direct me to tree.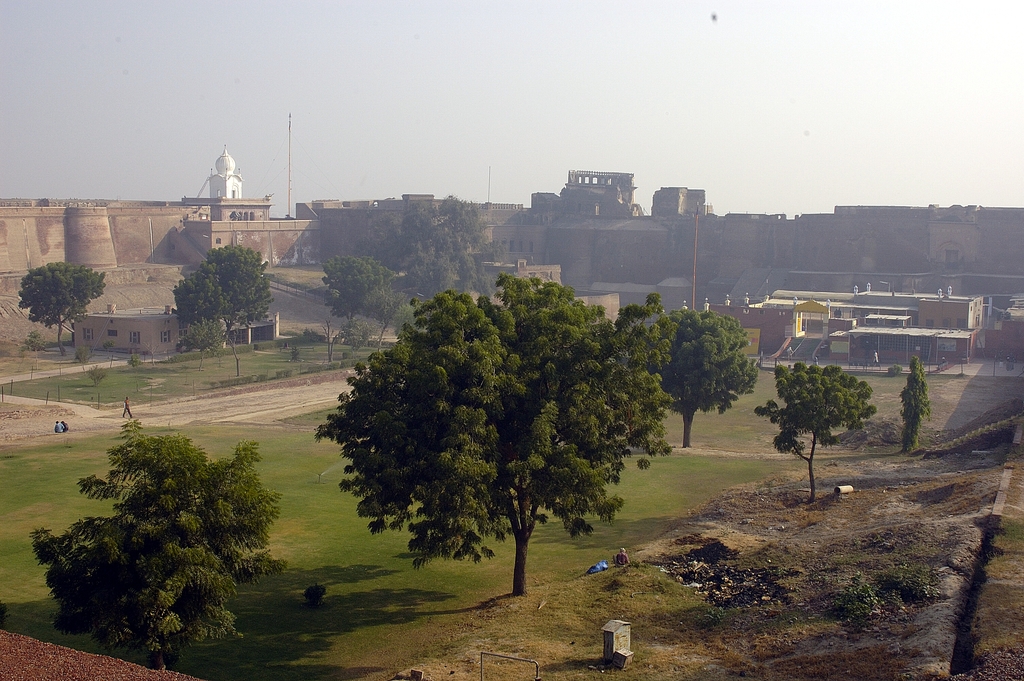
Direction: [319, 249, 399, 322].
